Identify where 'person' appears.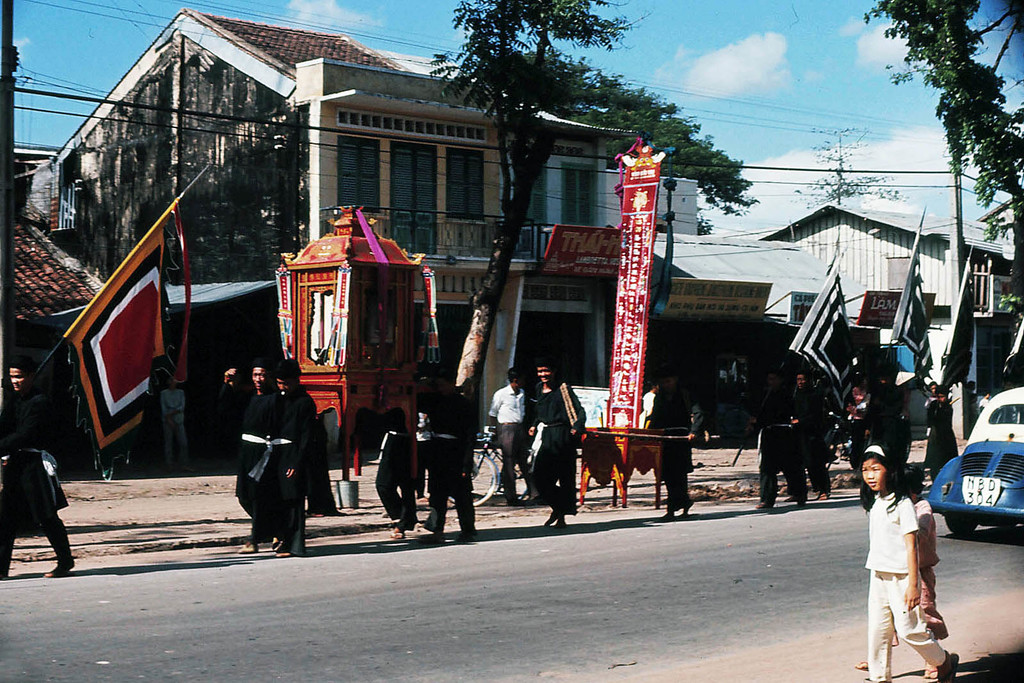
Appears at l=269, t=352, r=317, b=565.
